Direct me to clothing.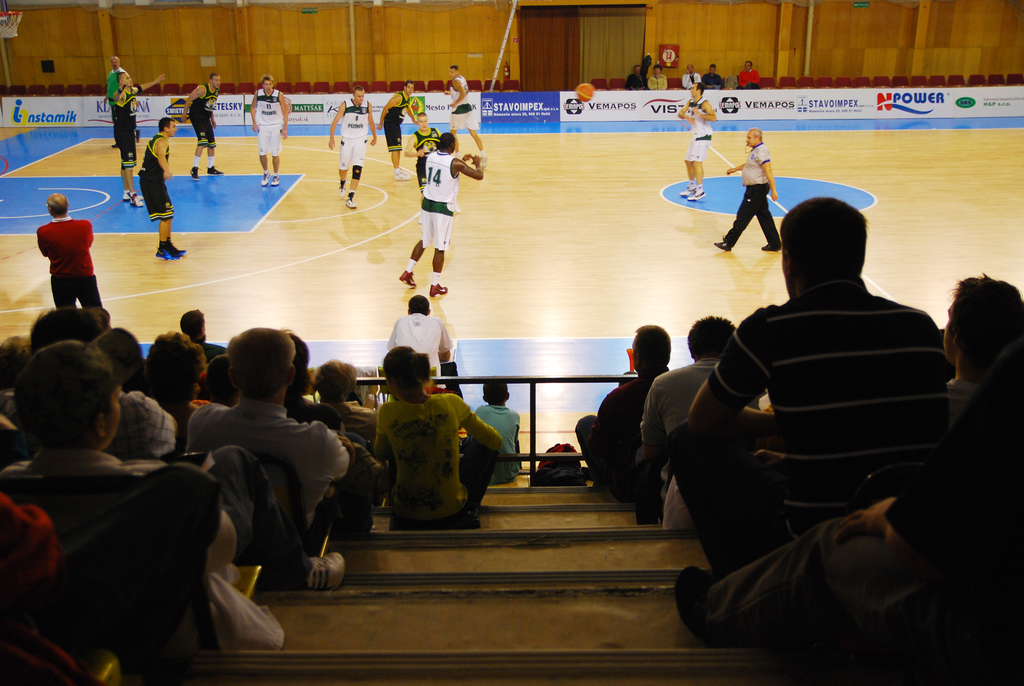
Direction: {"x1": 420, "y1": 148, "x2": 456, "y2": 250}.
